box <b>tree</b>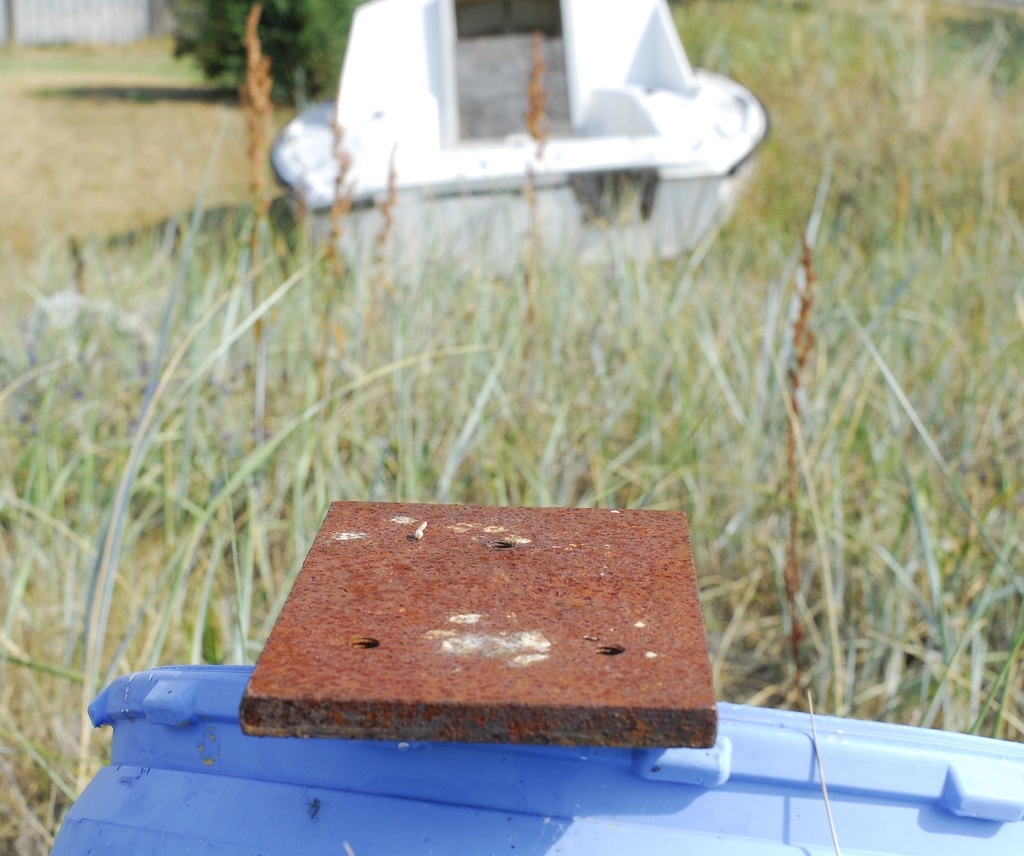
bbox=[170, 0, 365, 105]
